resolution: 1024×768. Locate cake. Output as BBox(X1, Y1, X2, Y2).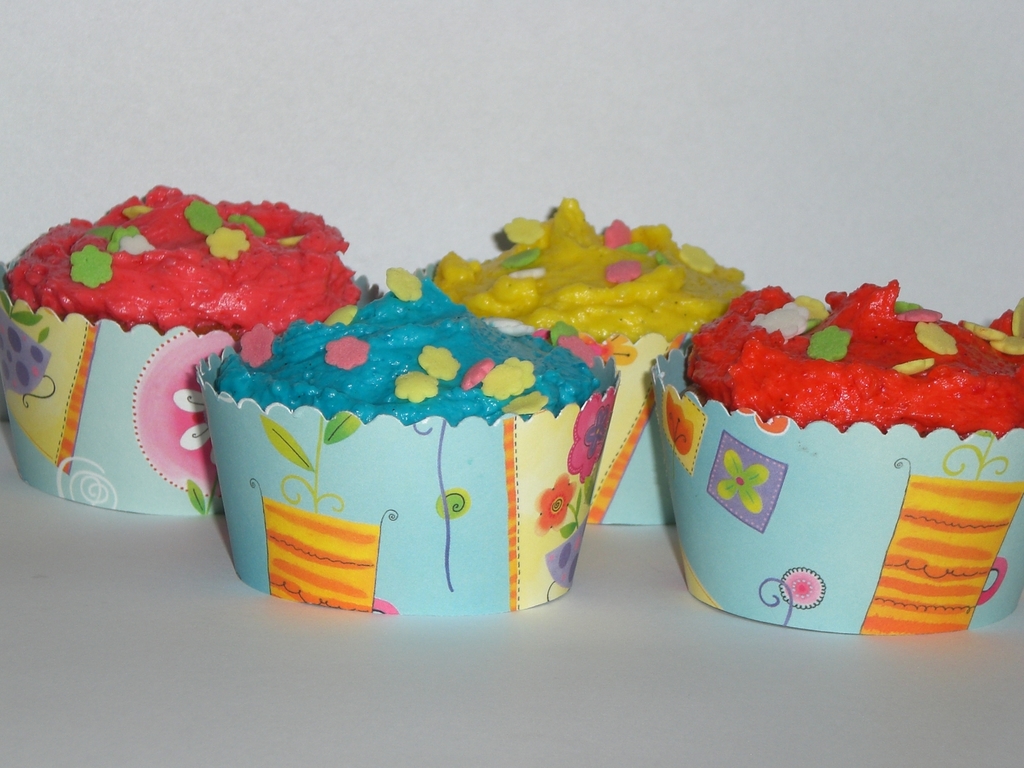
BBox(0, 177, 362, 511).
